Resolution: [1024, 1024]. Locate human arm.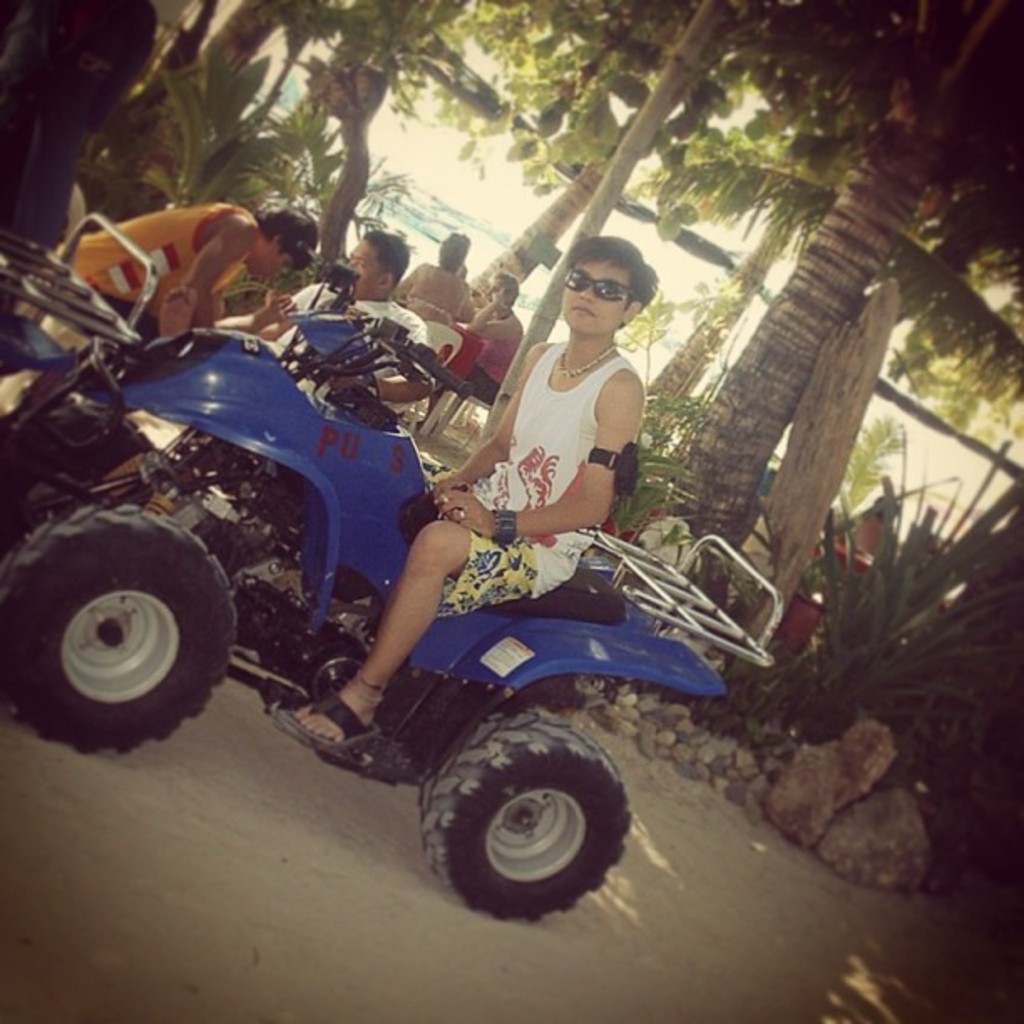
<box>443,371,637,540</box>.
